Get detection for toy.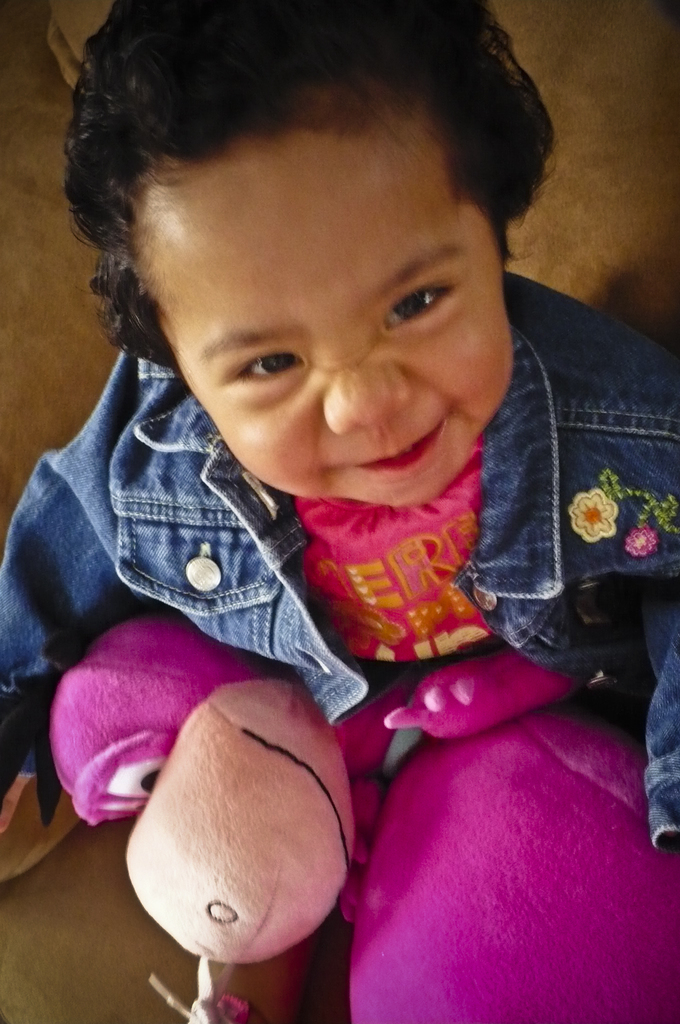
Detection: box=[26, 603, 679, 1023].
